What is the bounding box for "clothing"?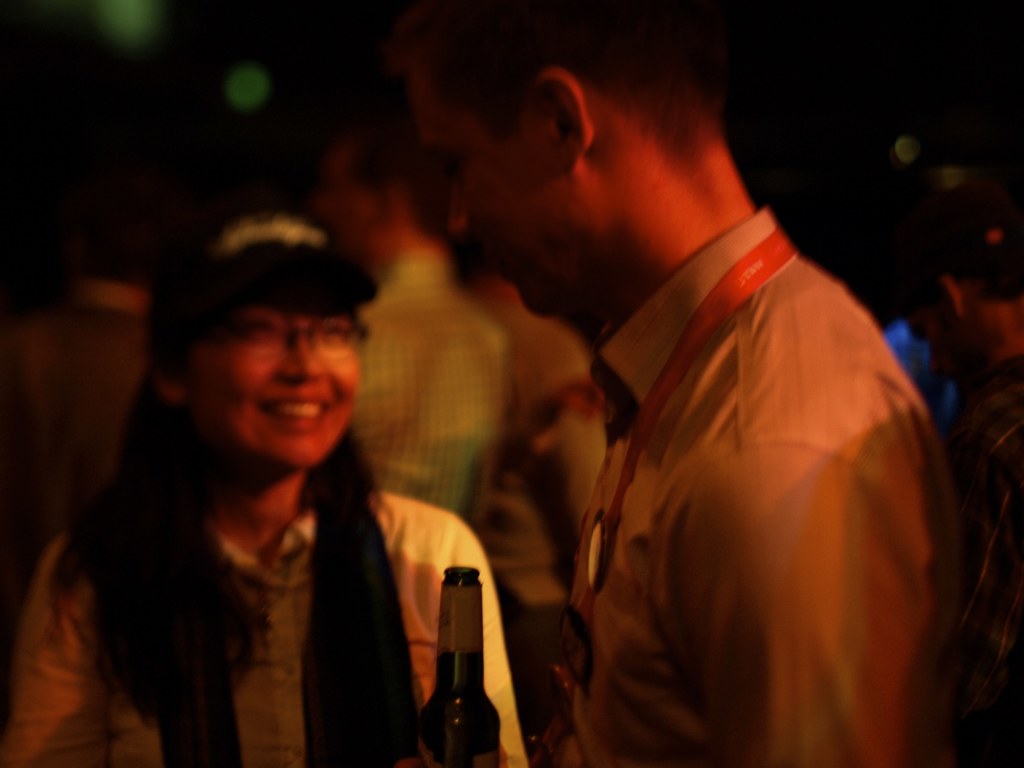
{"left": 340, "top": 255, "right": 565, "bottom": 511}.
